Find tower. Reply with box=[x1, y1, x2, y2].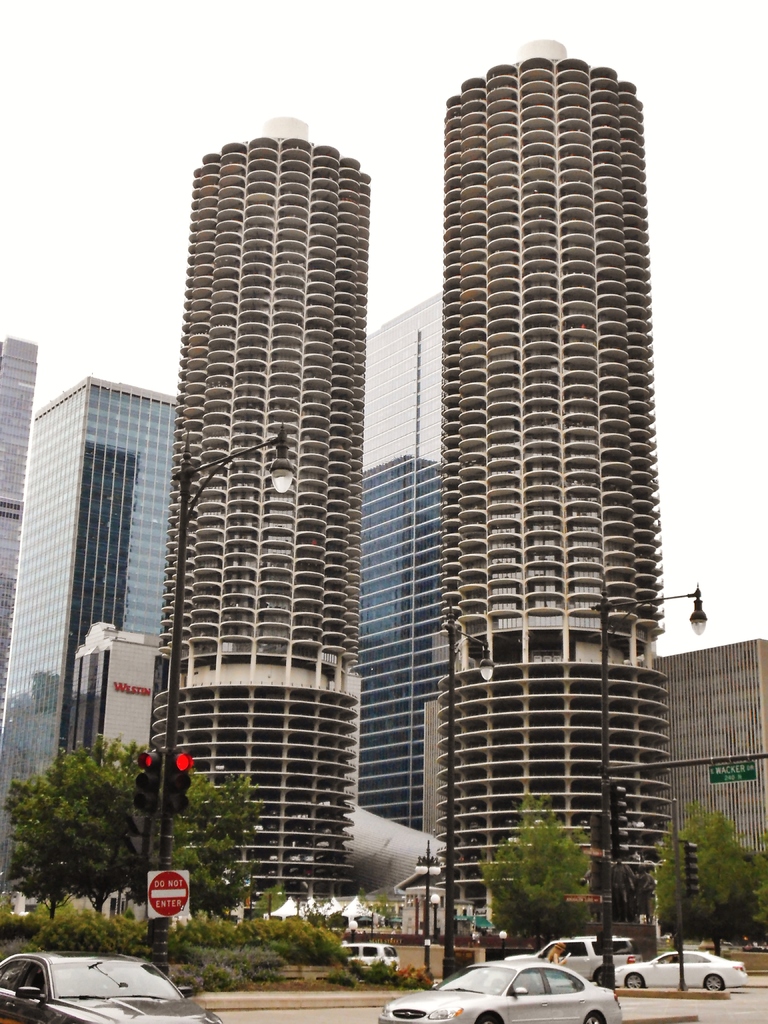
box=[359, 288, 451, 825].
